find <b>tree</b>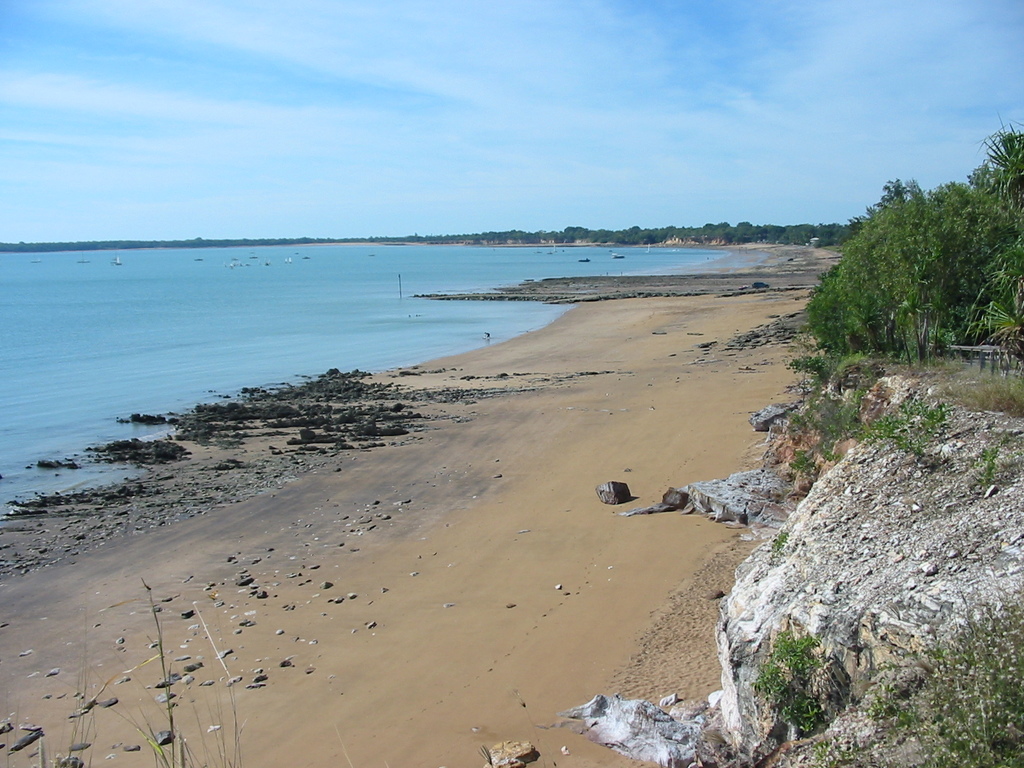
802:176:984:374
